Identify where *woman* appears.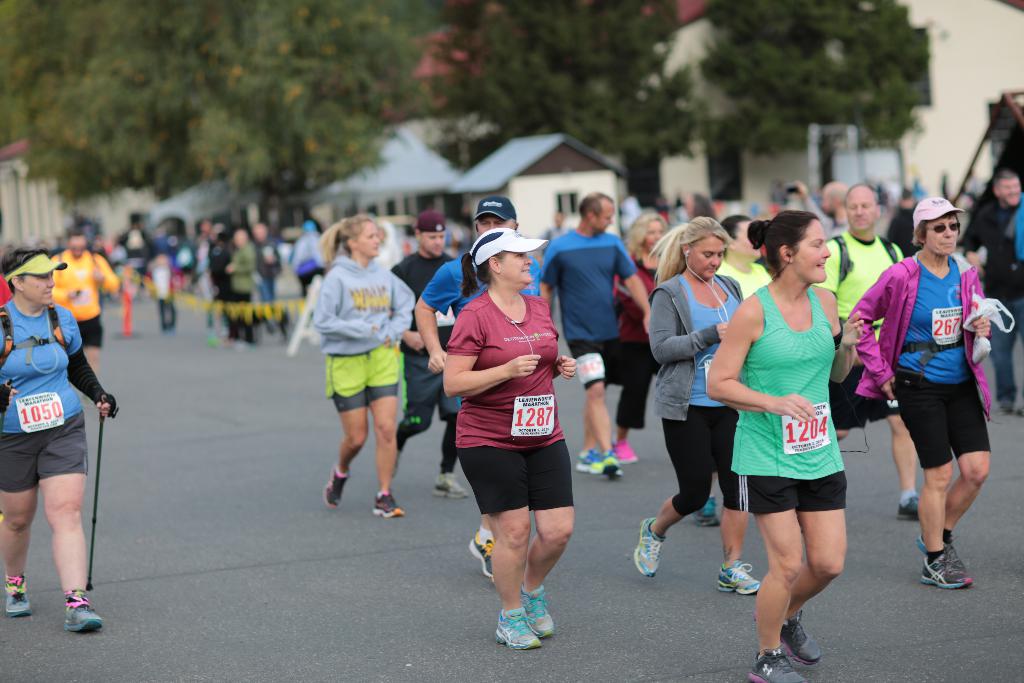
Appears at box=[444, 226, 578, 653].
